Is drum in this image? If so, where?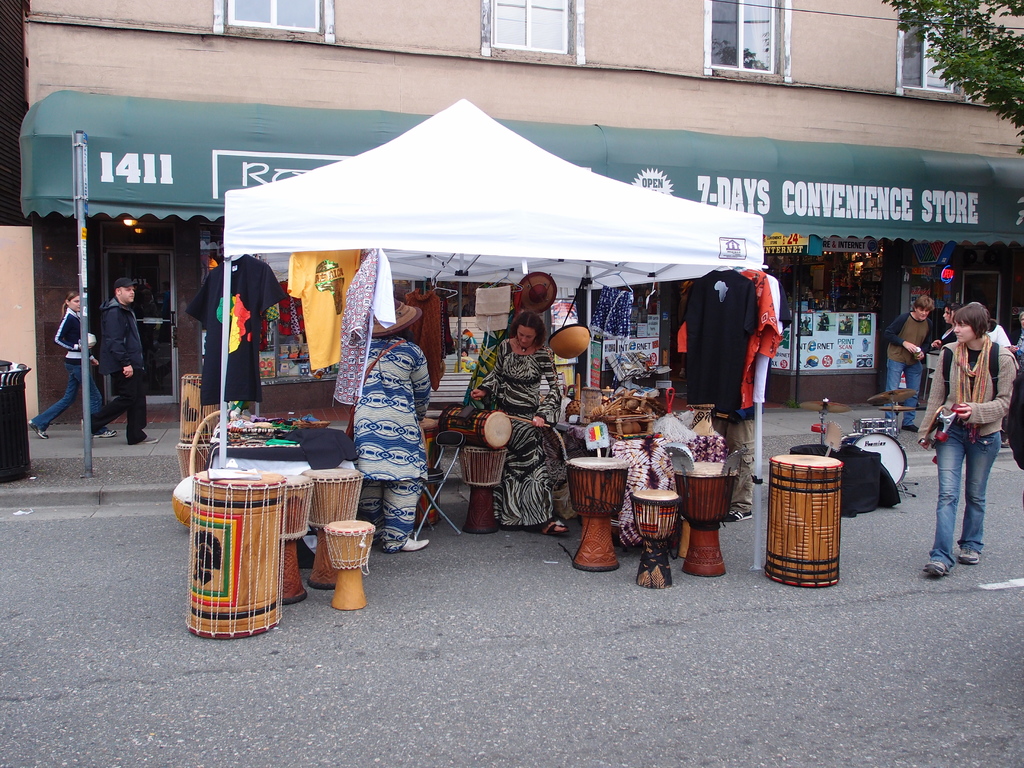
Yes, at {"x1": 298, "y1": 468, "x2": 365, "y2": 588}.
